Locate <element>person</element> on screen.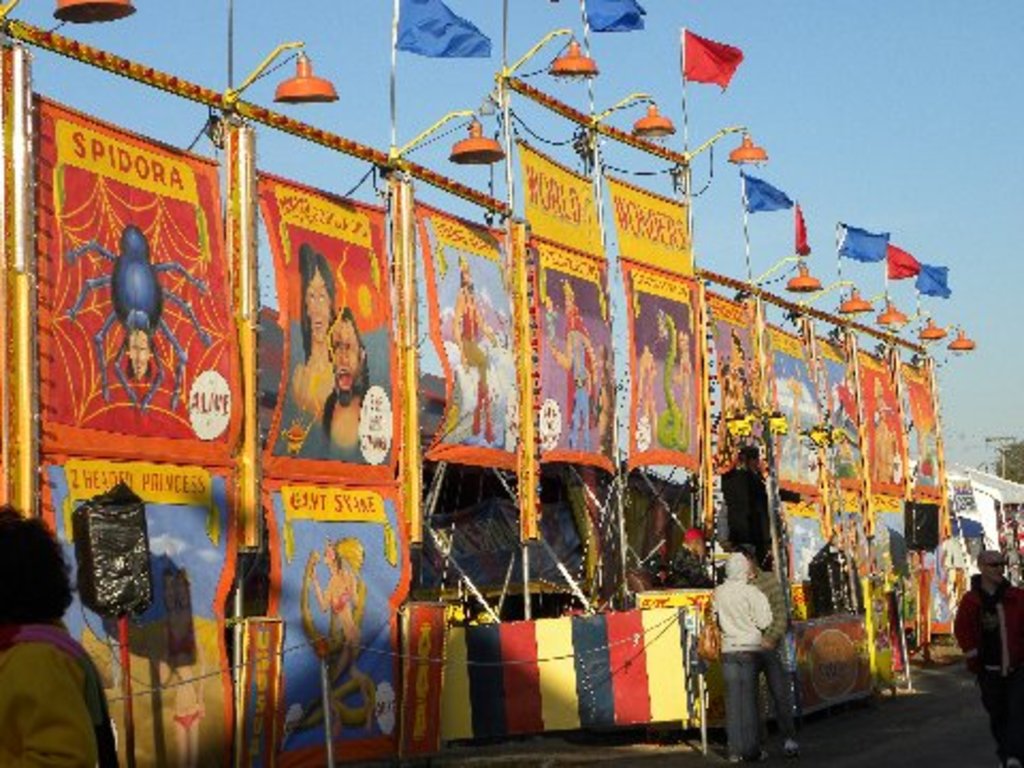
On screen at [320, 314, 373, 450].
